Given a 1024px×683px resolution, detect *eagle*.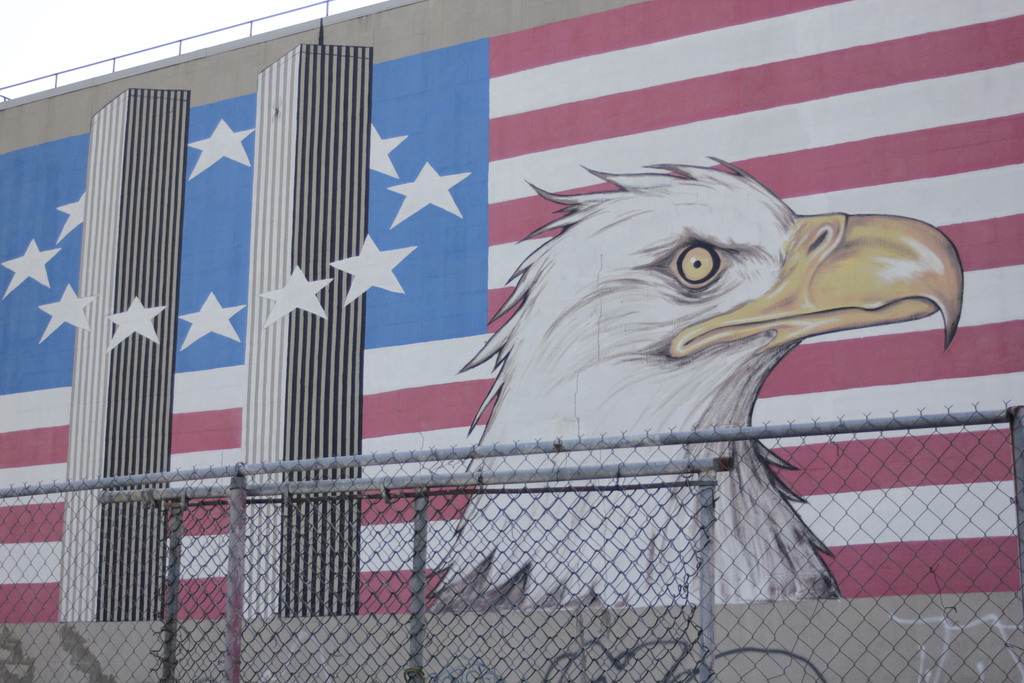
bbox=[454, 153, 963, 609].
